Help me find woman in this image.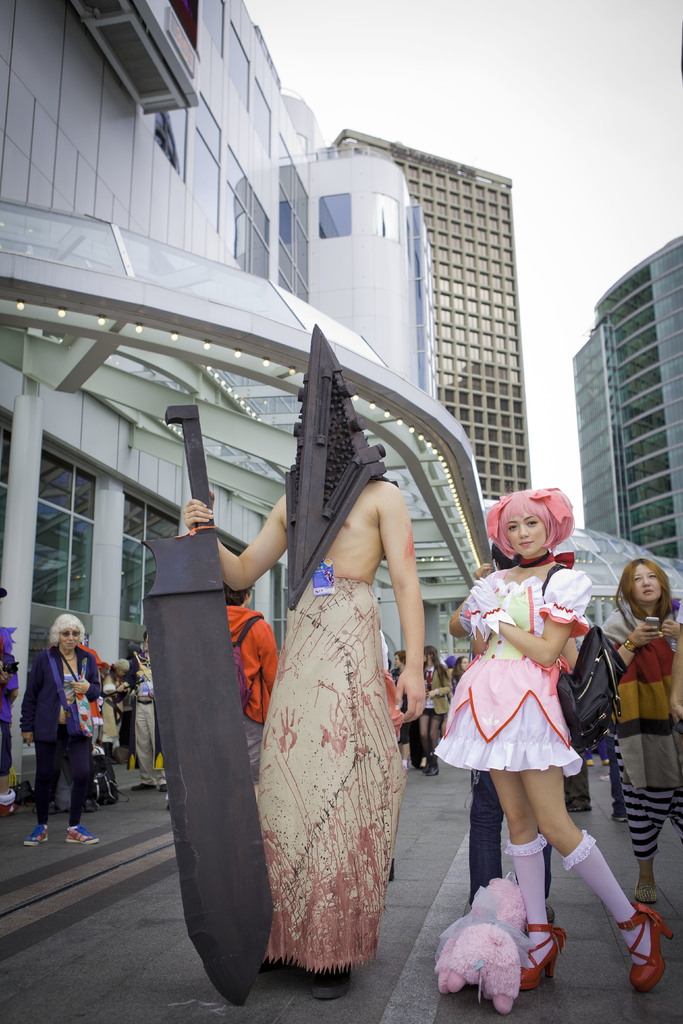
Found it: [201, 360, 420, 1014].
